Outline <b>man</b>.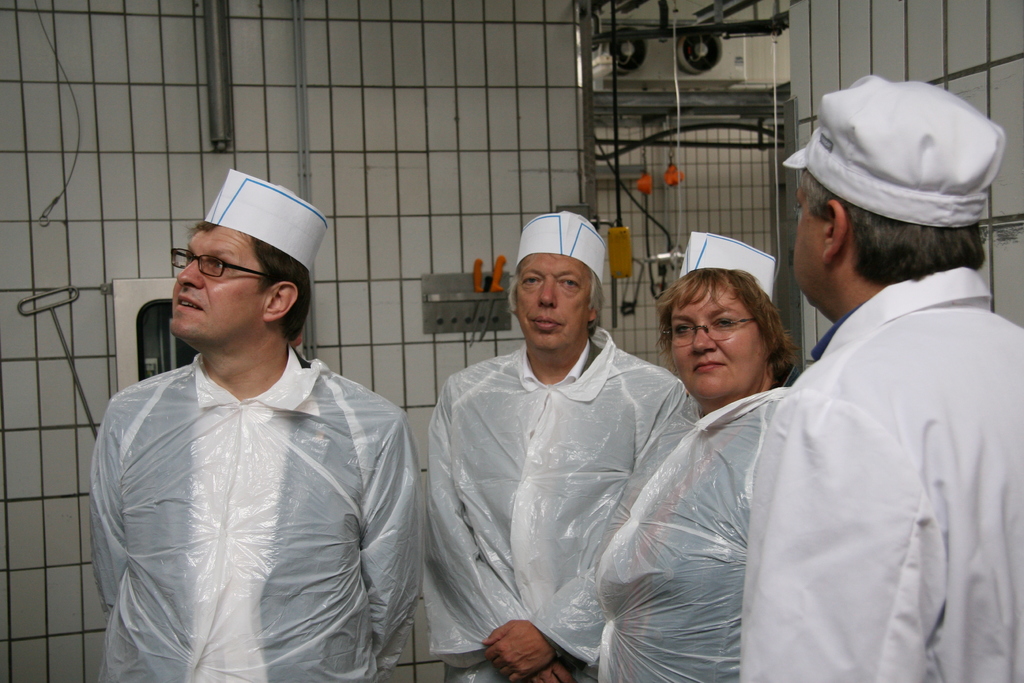
Outline: (733, 62, 1013, 682).
